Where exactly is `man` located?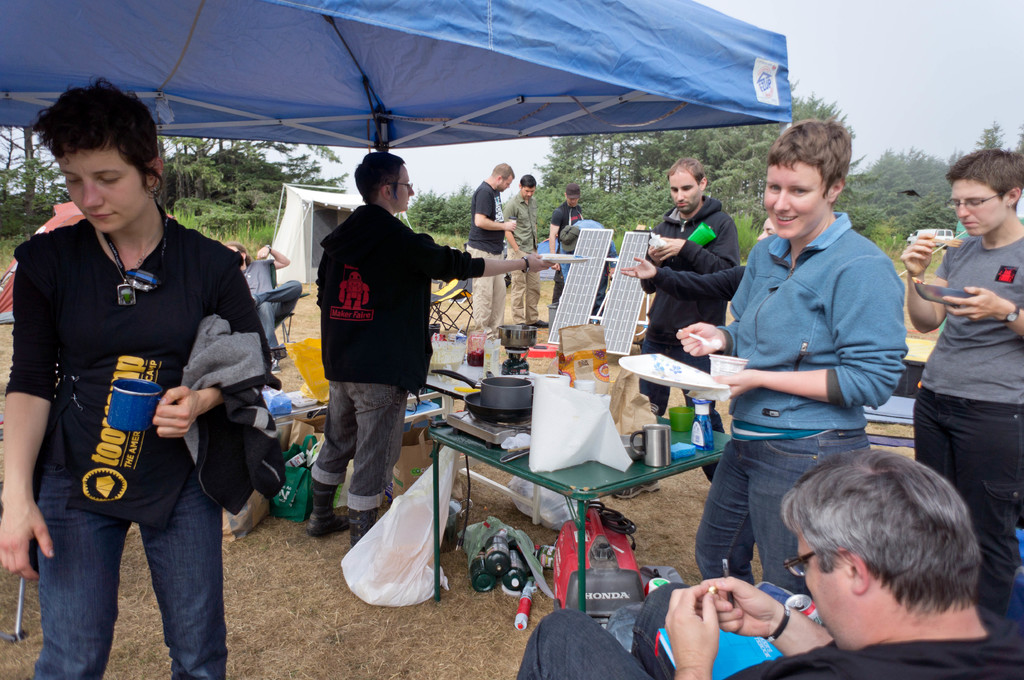
Its bounding box is bbox(895, 147, 1023, 619).
